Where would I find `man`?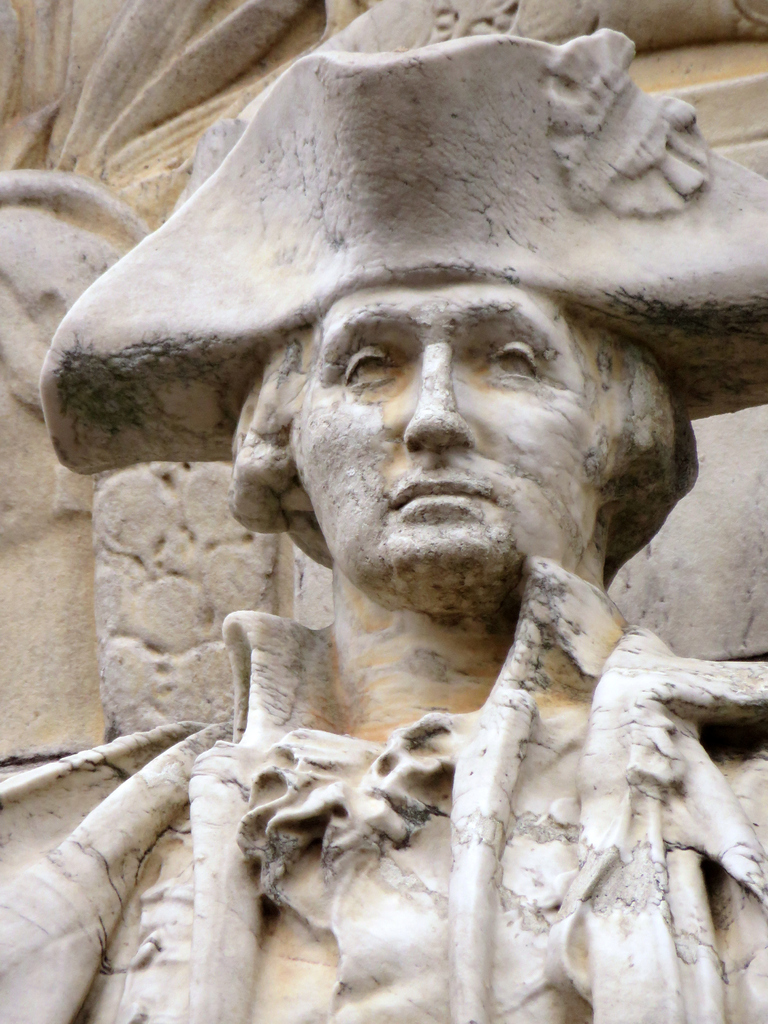
At <bbox>0, 31, 767, 1023</bbox>.
